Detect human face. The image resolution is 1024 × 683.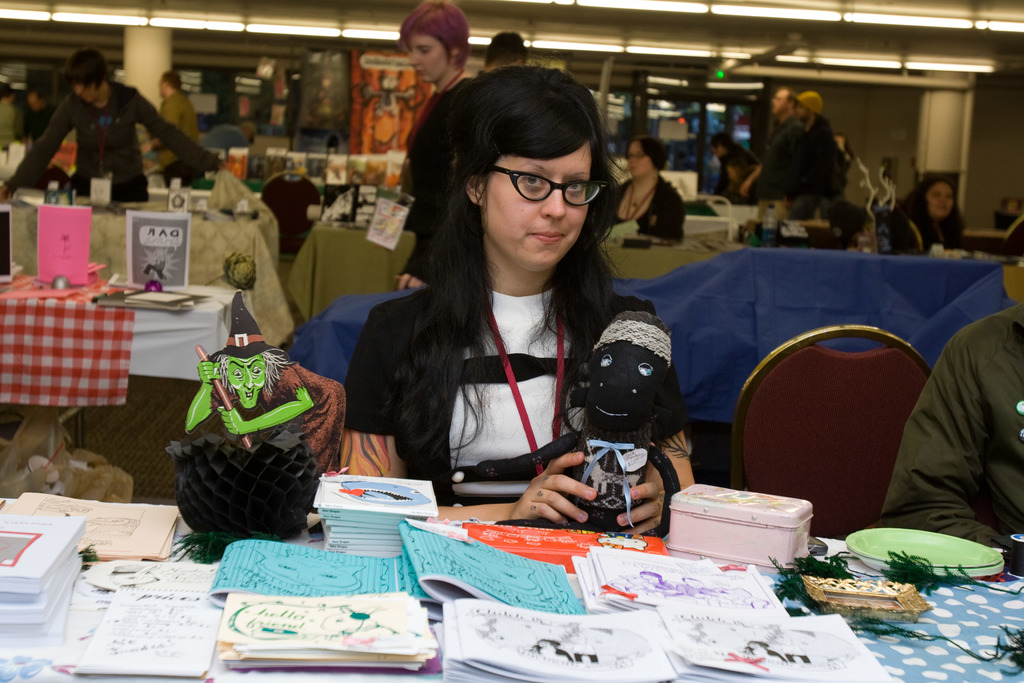
region(927, 183, 952, 215).
